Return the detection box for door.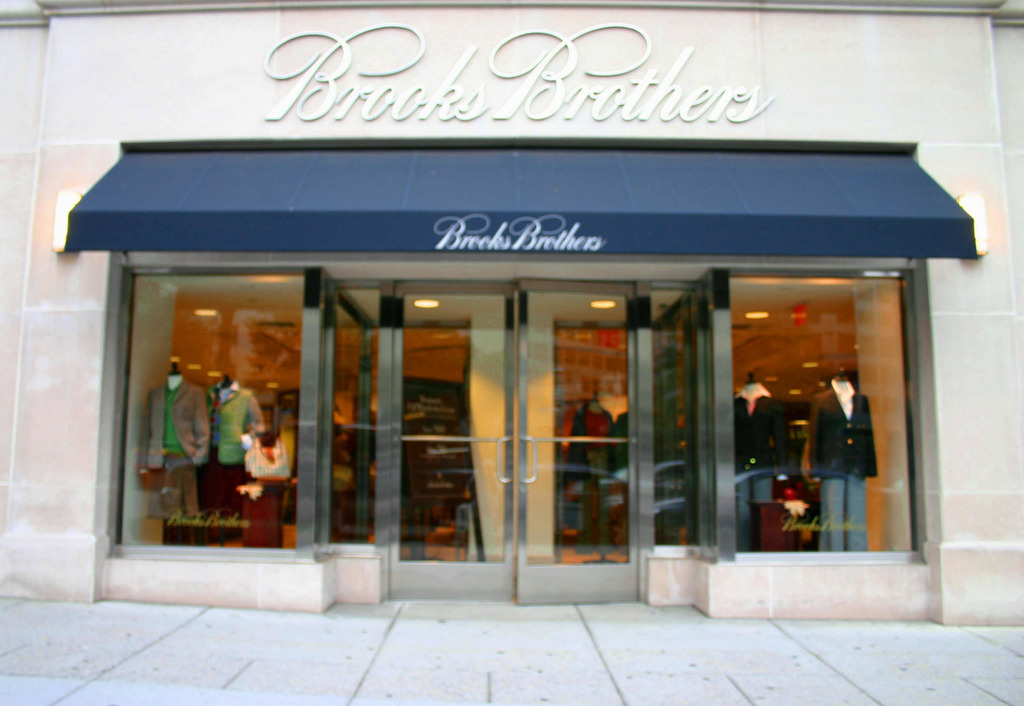
select_region(515, 271, 642, 605).
